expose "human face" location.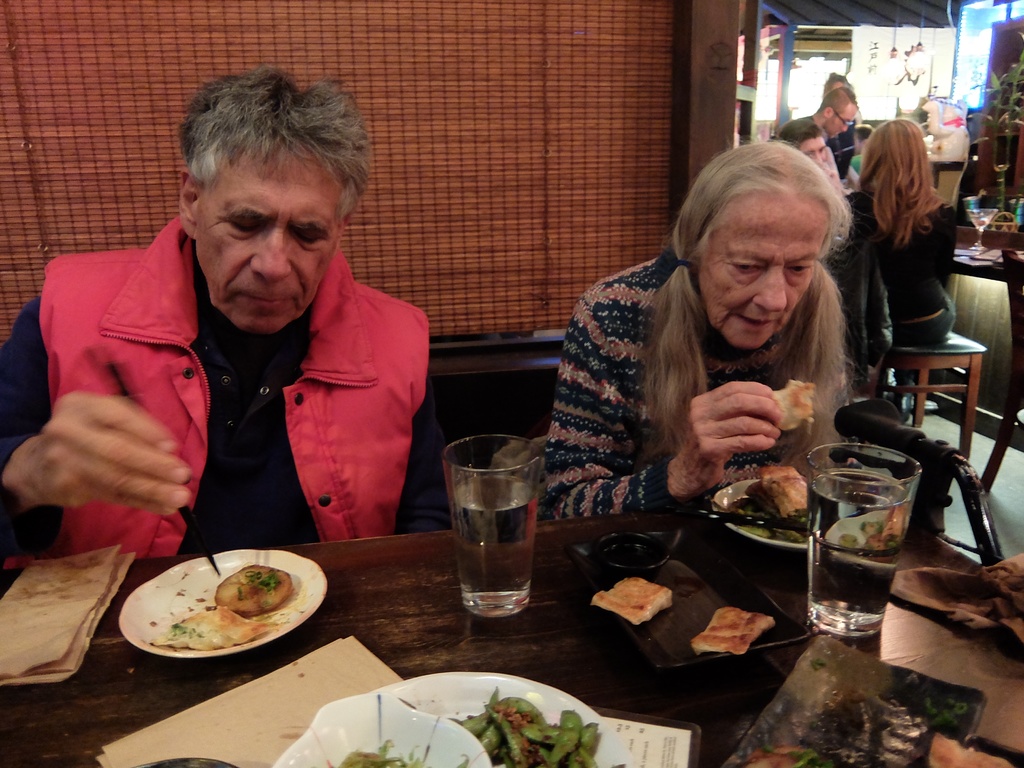
Exposed at 800, 136, 825, 166.
